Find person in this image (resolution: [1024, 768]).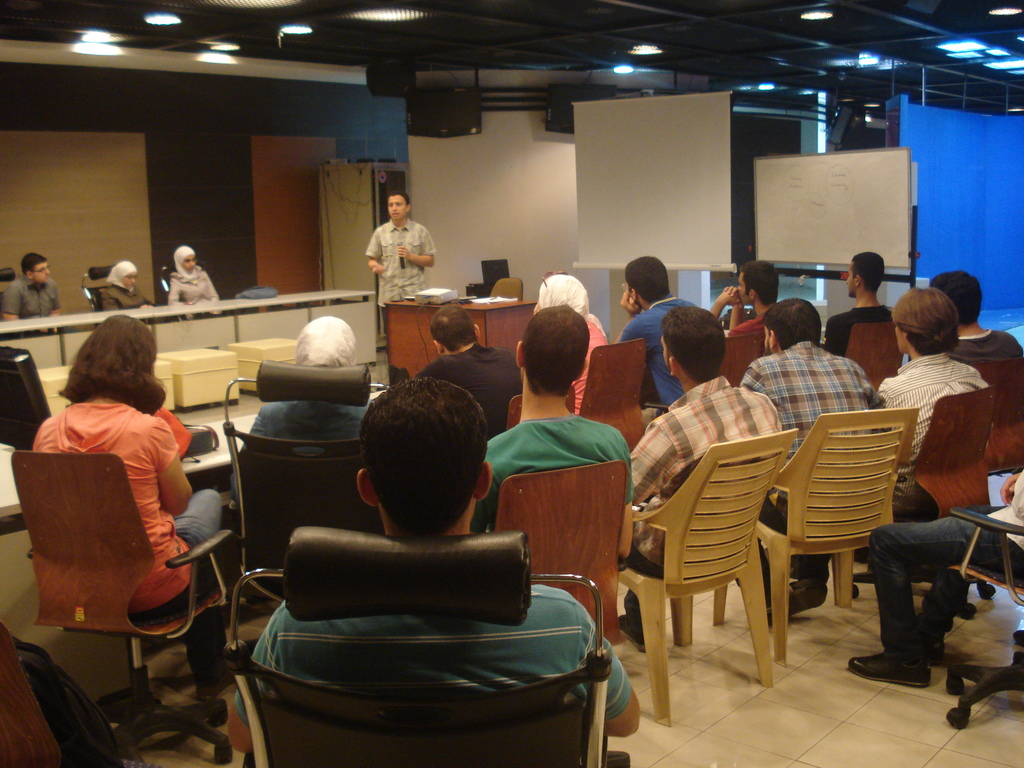
rect(850, 468, 1023, 684).
